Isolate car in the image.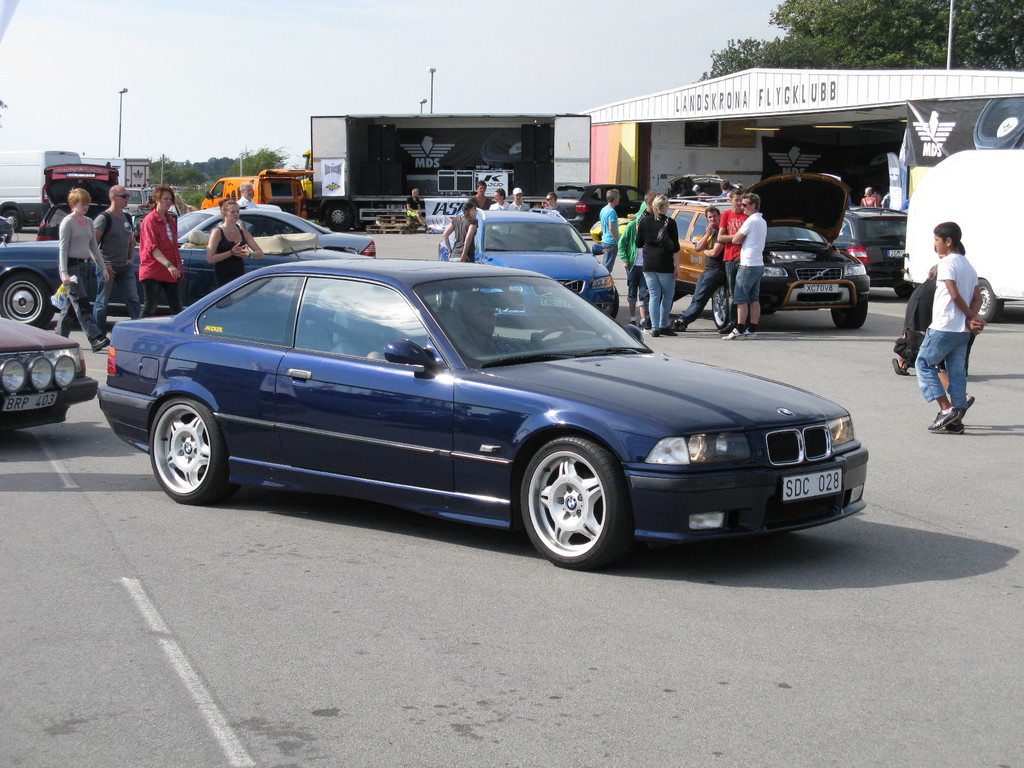
Isolated region: BBox(93, 256, 870, 571).
